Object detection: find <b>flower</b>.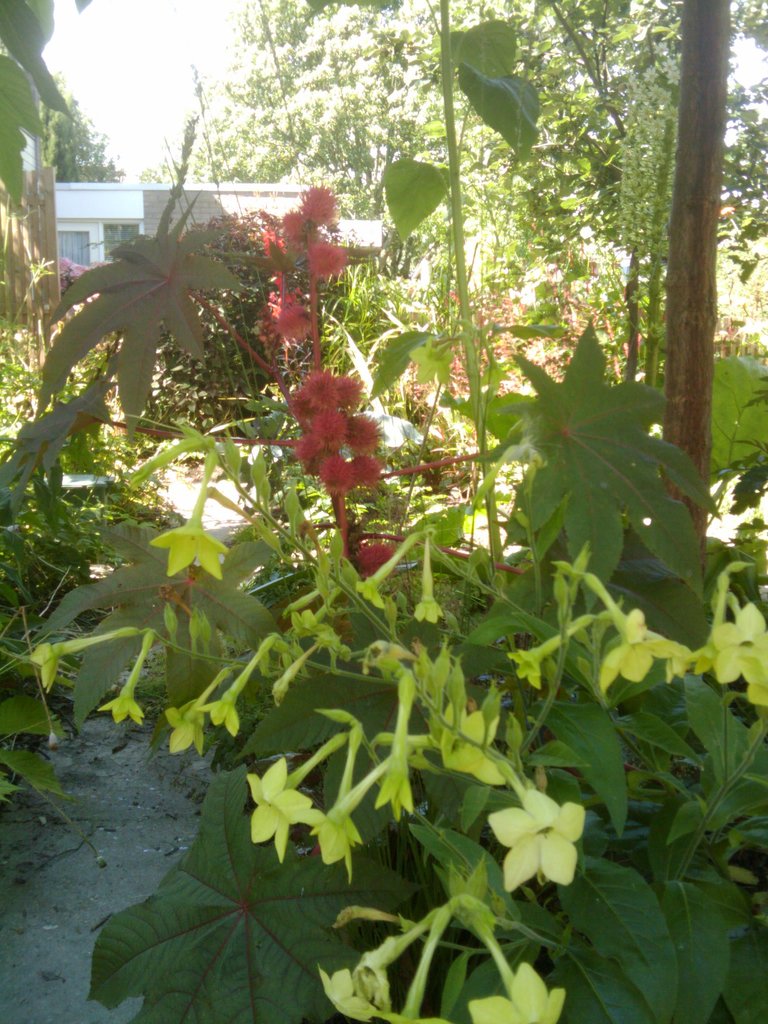
Rect(350, 575, 390, 605).
